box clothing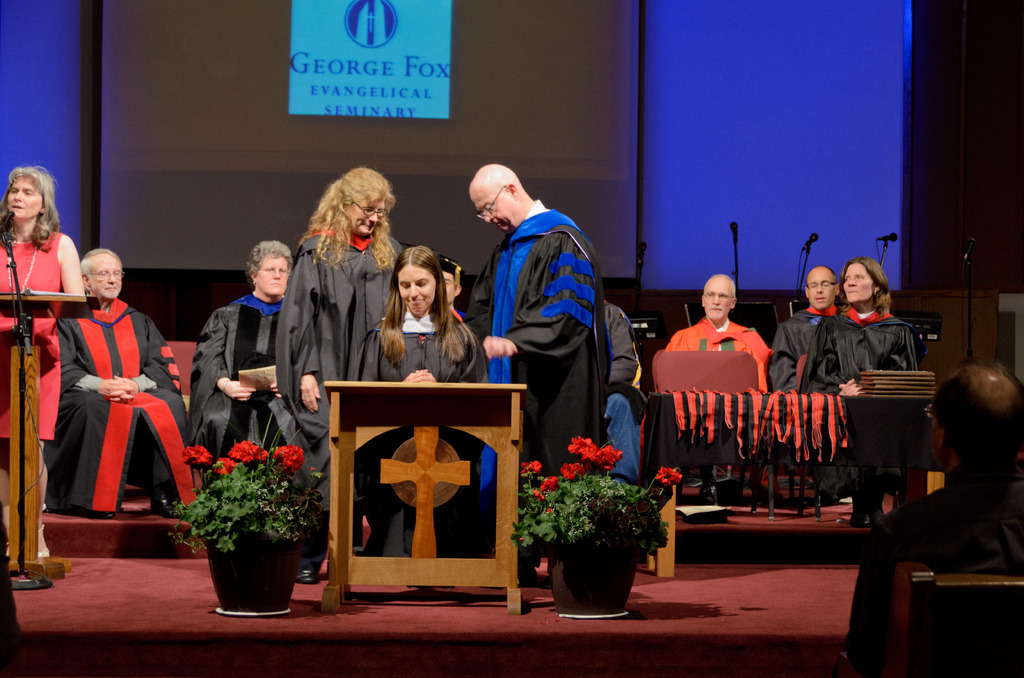
(1, 234, 63, 444)
